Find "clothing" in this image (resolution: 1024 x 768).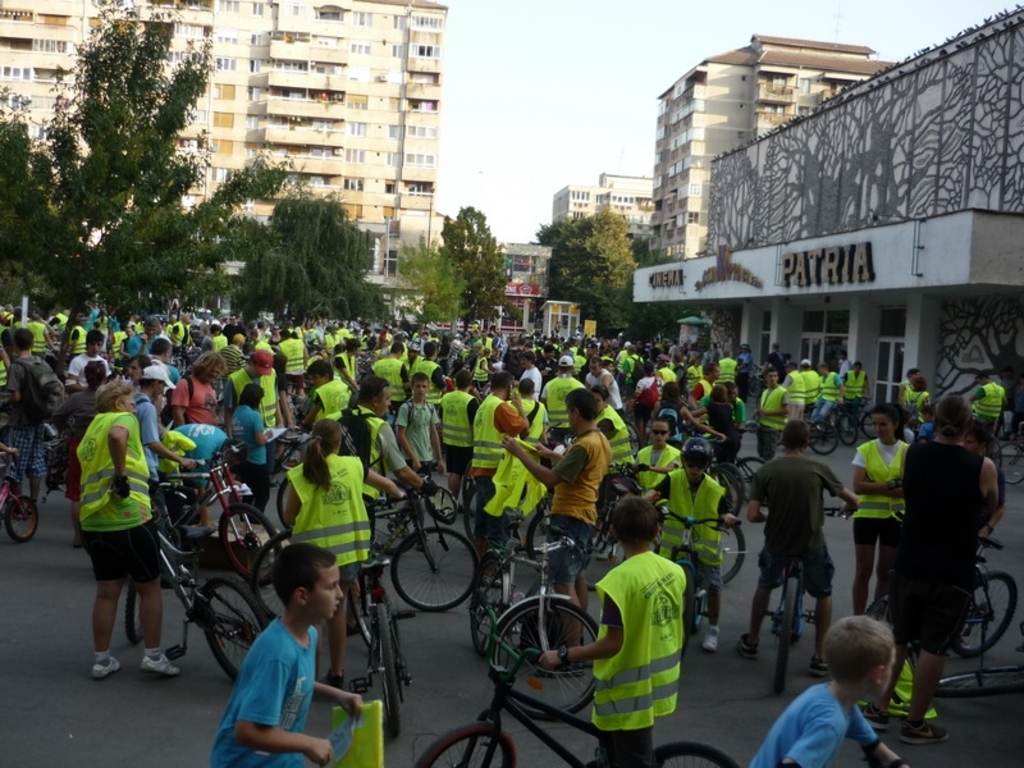
(367,356,402,389).
